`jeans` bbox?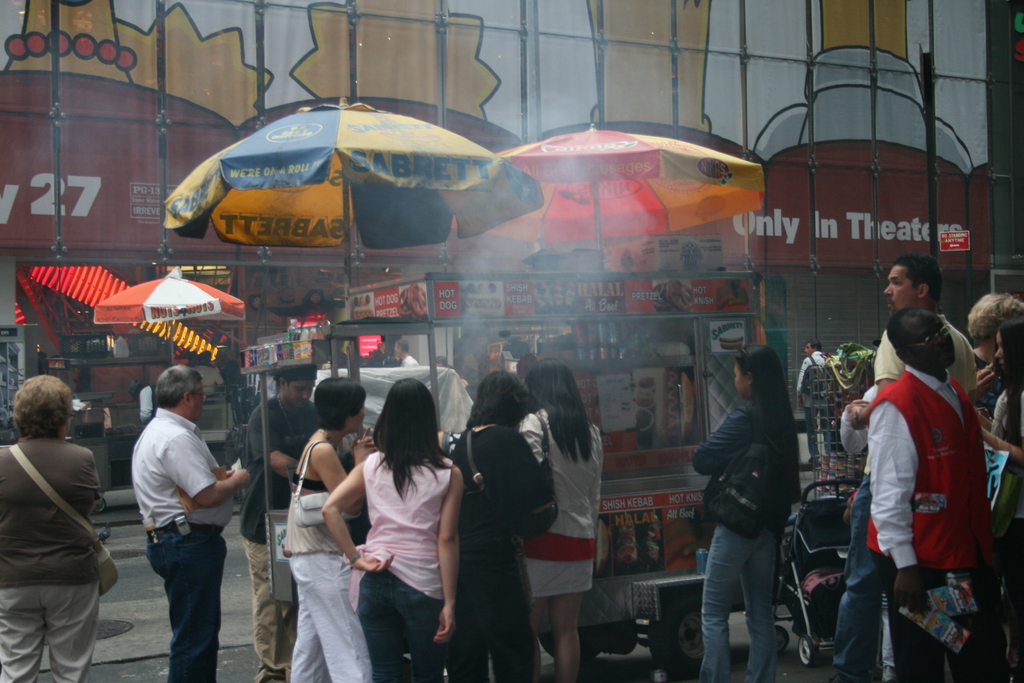
locate(137, 527, 228, 676)
